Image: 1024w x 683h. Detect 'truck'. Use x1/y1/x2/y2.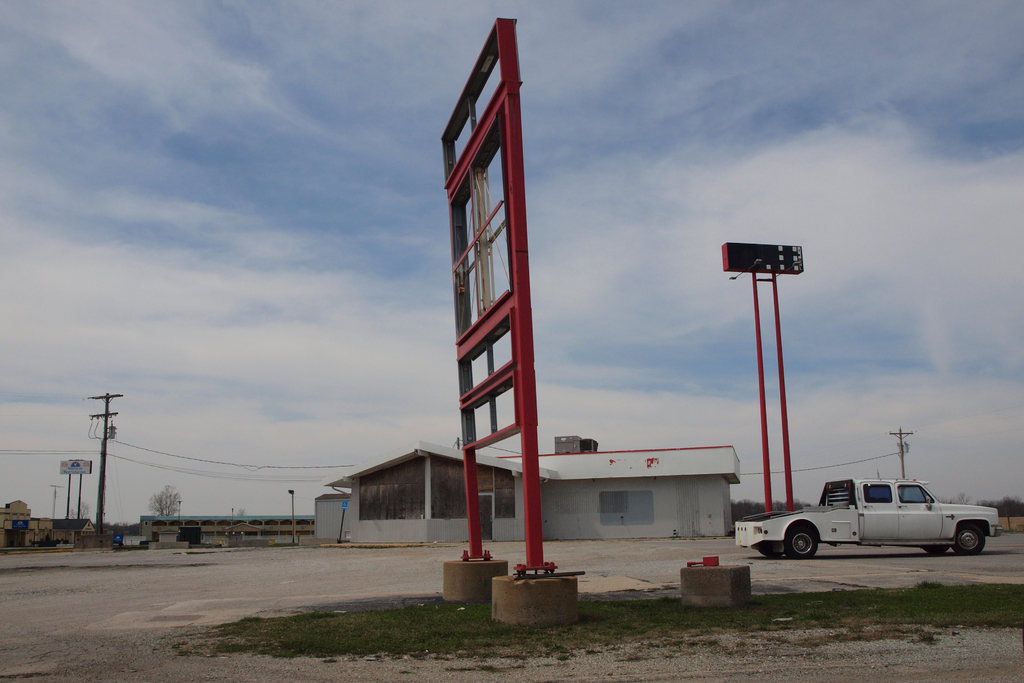
761/481/1016/571.
